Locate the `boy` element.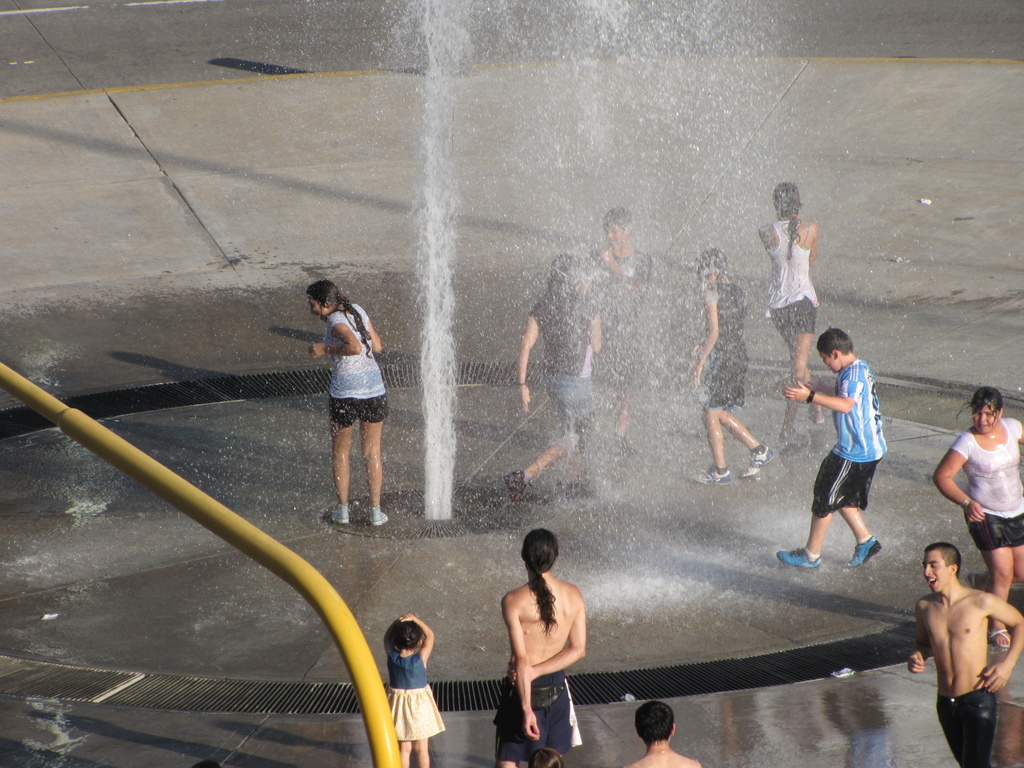
Element bbox: 909:547:1023:767.
